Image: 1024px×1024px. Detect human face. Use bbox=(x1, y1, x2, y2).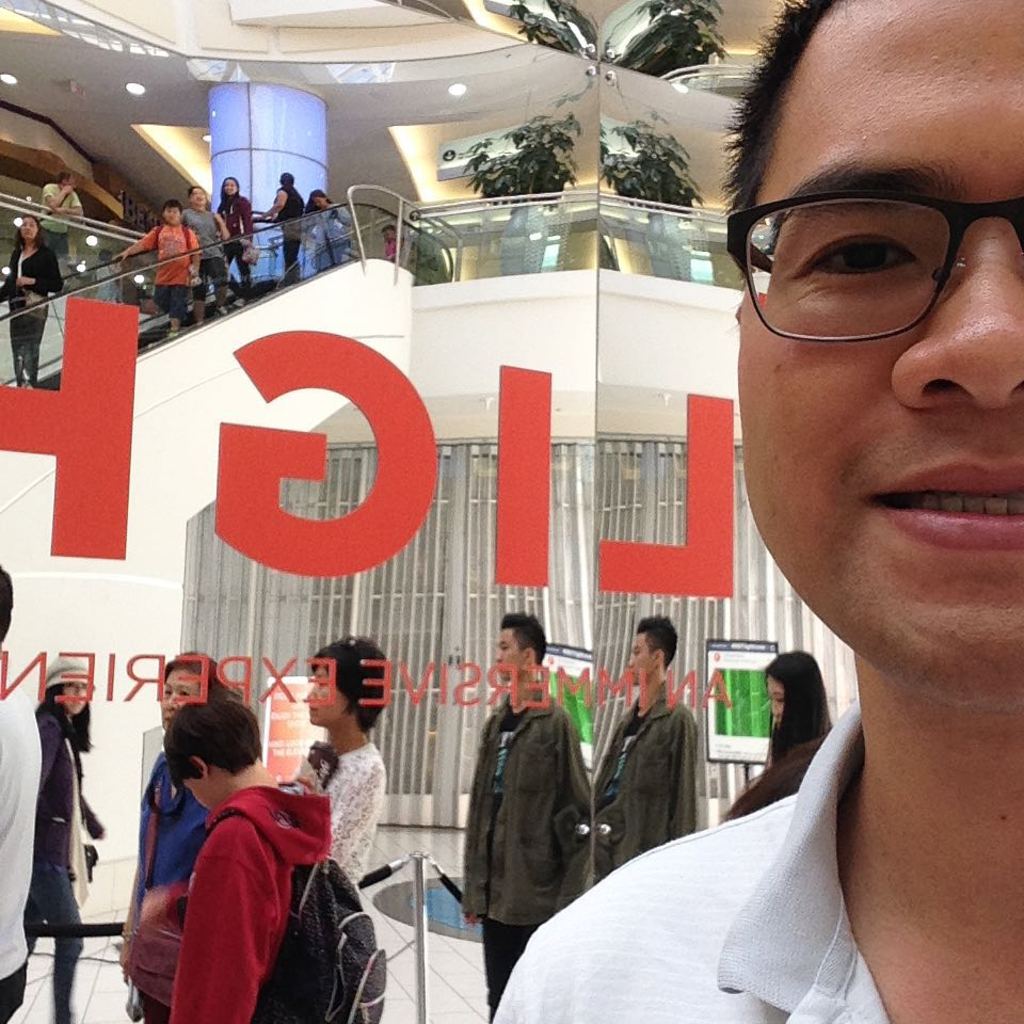
bbox=(764, 675, 793, 718).
